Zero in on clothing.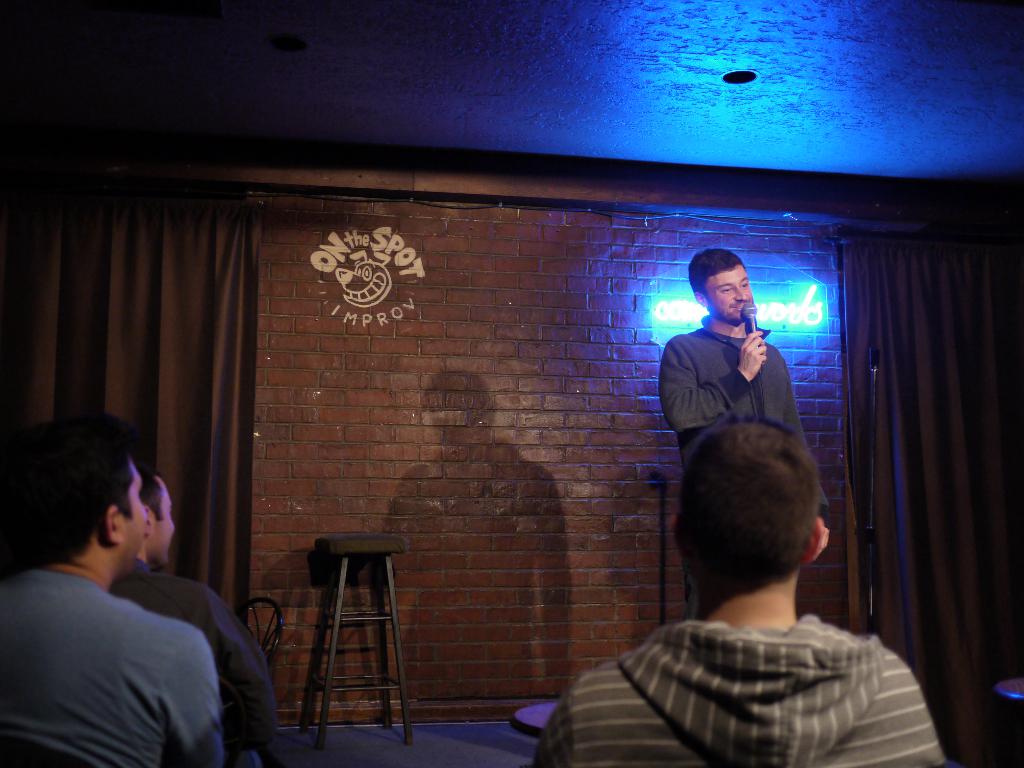
Zeroed in: BBox(653, 320, 828, 572).
